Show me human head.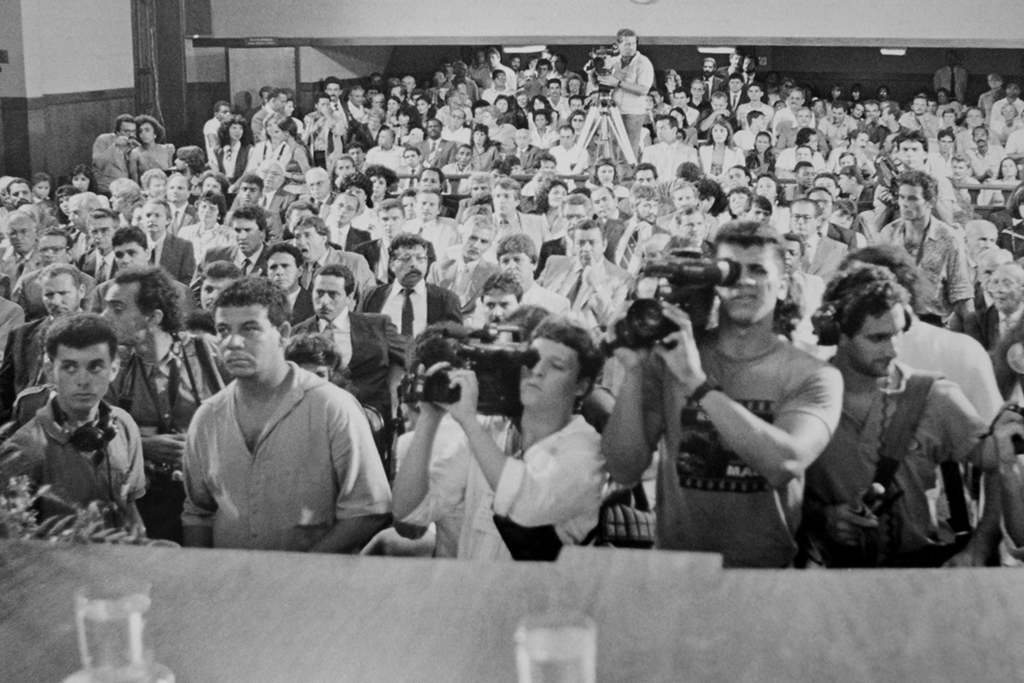
human head is here: crop(343, 172, 376, 212).
